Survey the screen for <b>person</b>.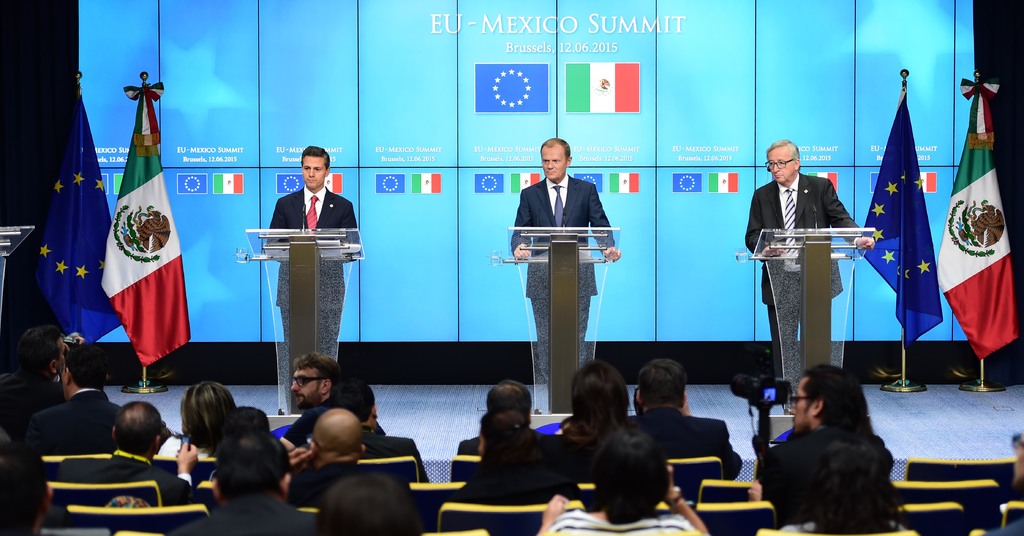
Survey found: left=982, top=430, right=1023, bottom=535.
